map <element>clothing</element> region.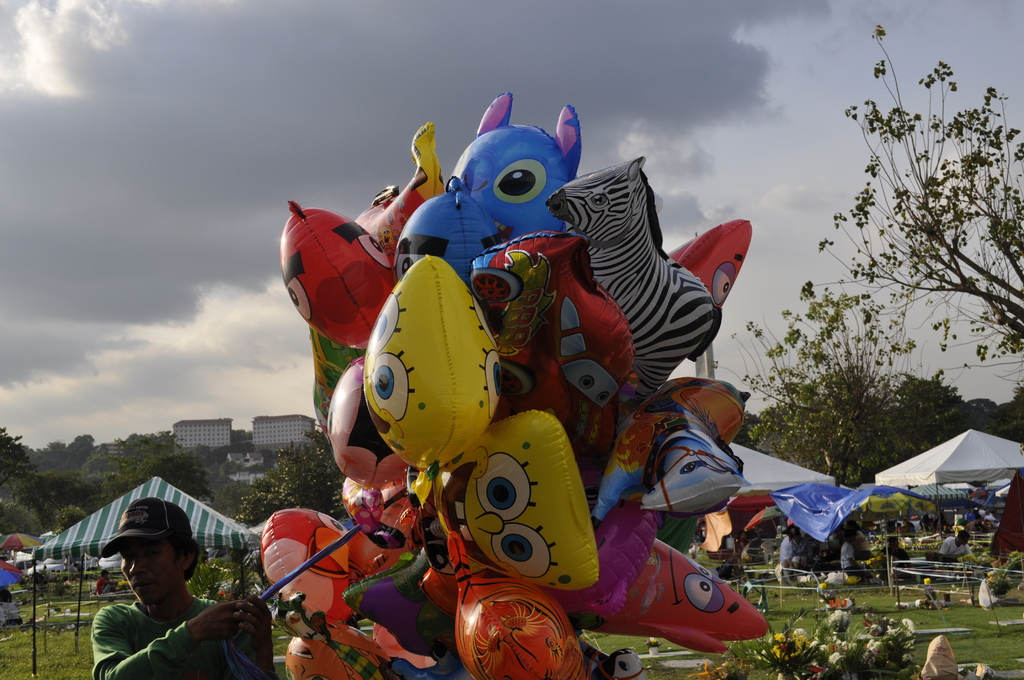
Mapped to Rect(841, 540, 863, 578).
